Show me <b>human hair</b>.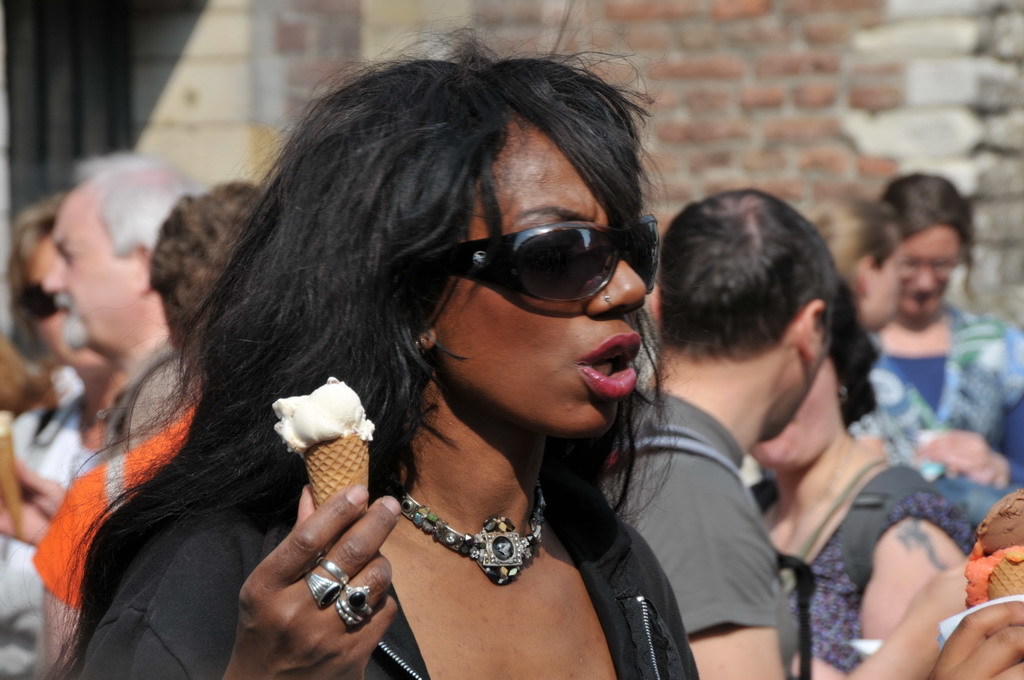
<b>human hair</b> is here: pyautogui.locateOnScreen(816, 189, 868, 300).
